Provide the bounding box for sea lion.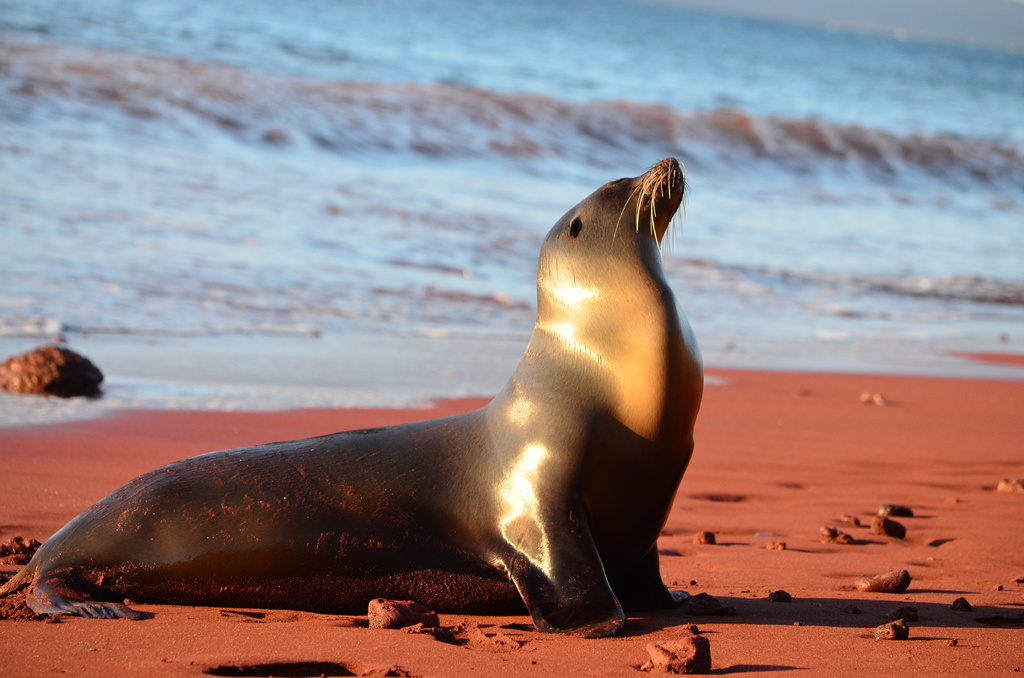
bbox=[1, 159, 702, 640].
